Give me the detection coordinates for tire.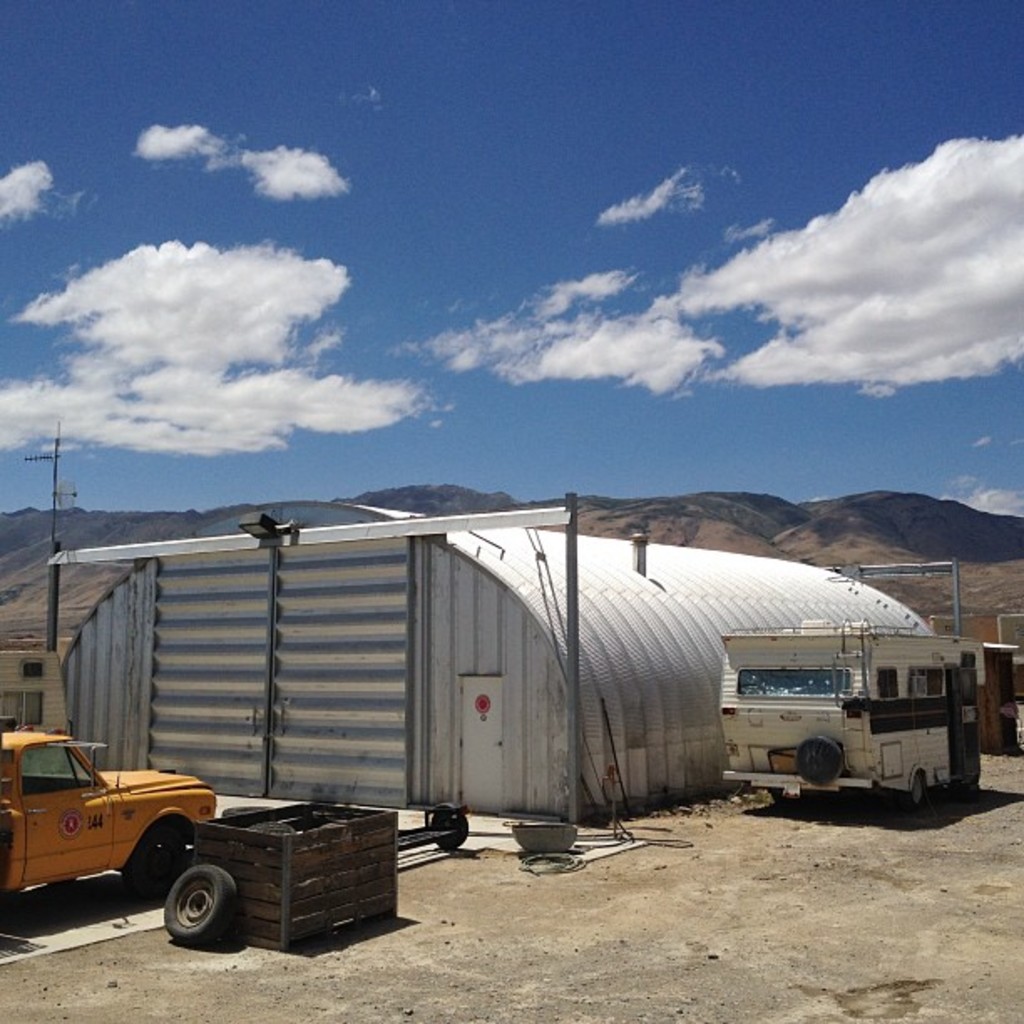
{"x1": 904, "y1": 765, "x2": 927, "y2": 815}.
